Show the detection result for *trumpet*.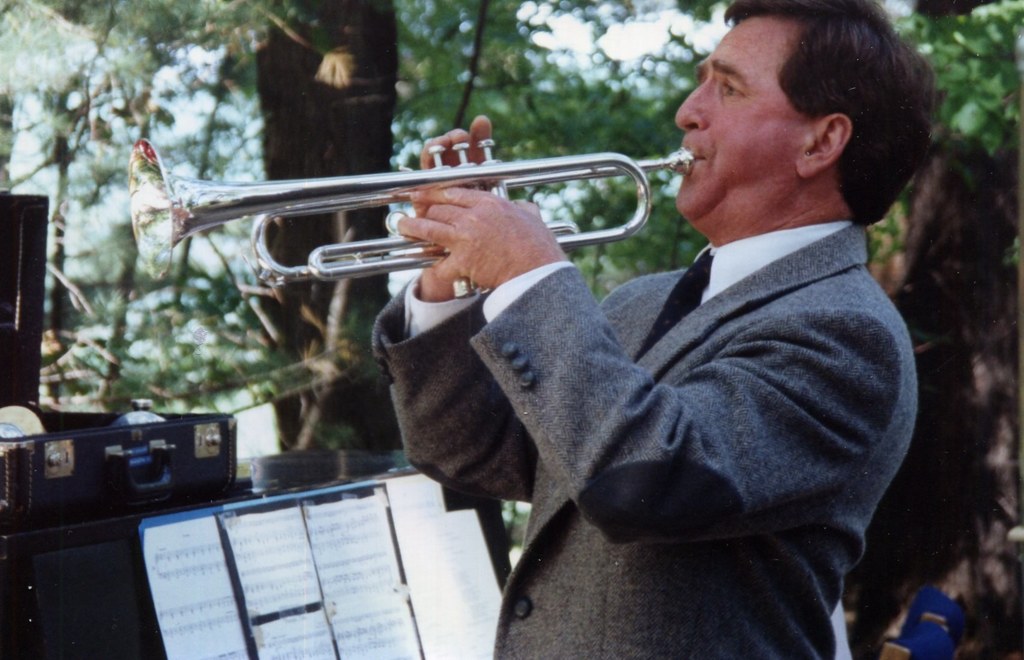
box=[129, 138, 694, 282].
